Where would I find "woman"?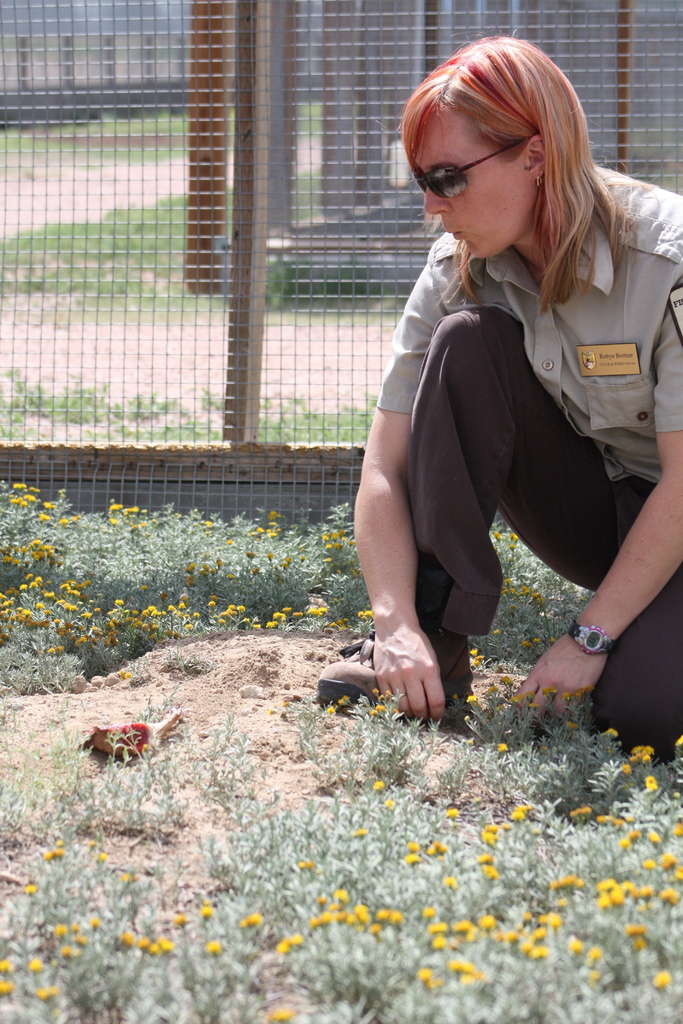
At [x1=268, y1=48, x2=637, y2=801].
